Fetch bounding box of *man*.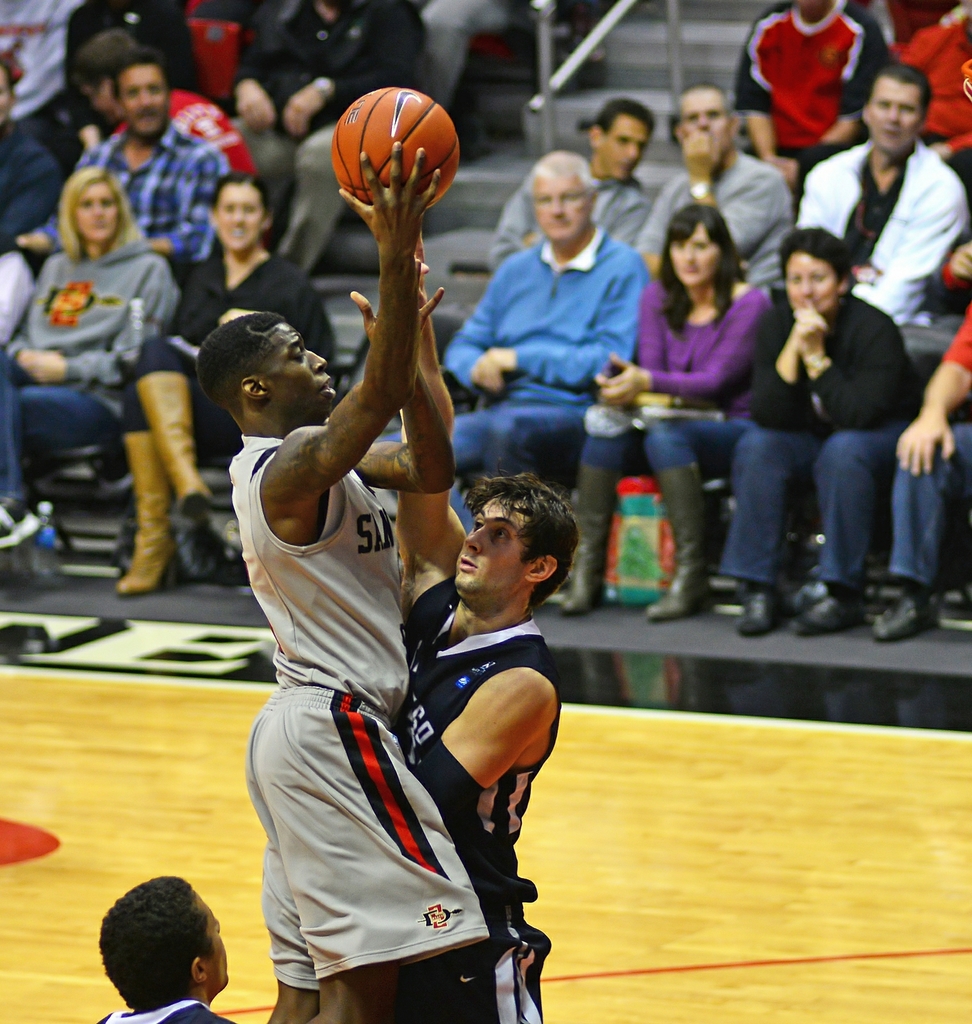
Bbox: box=[484, 90, 658, 262].
